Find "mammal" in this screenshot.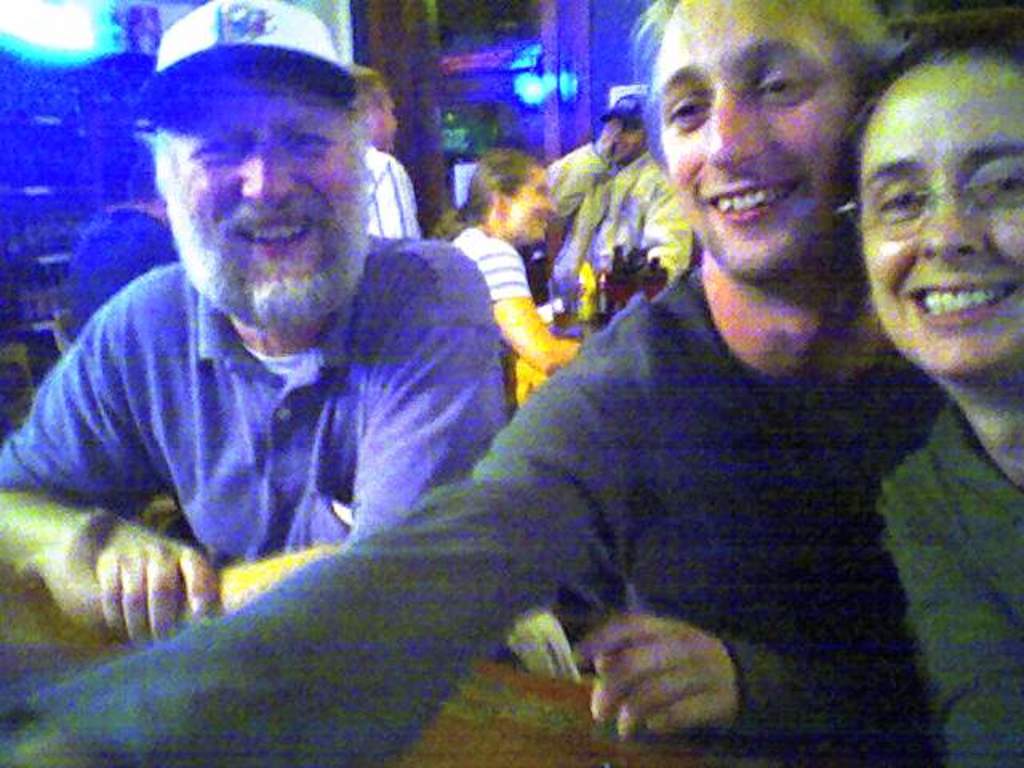
The bounding box for "mammal" is [357, 58, 421, 238].
